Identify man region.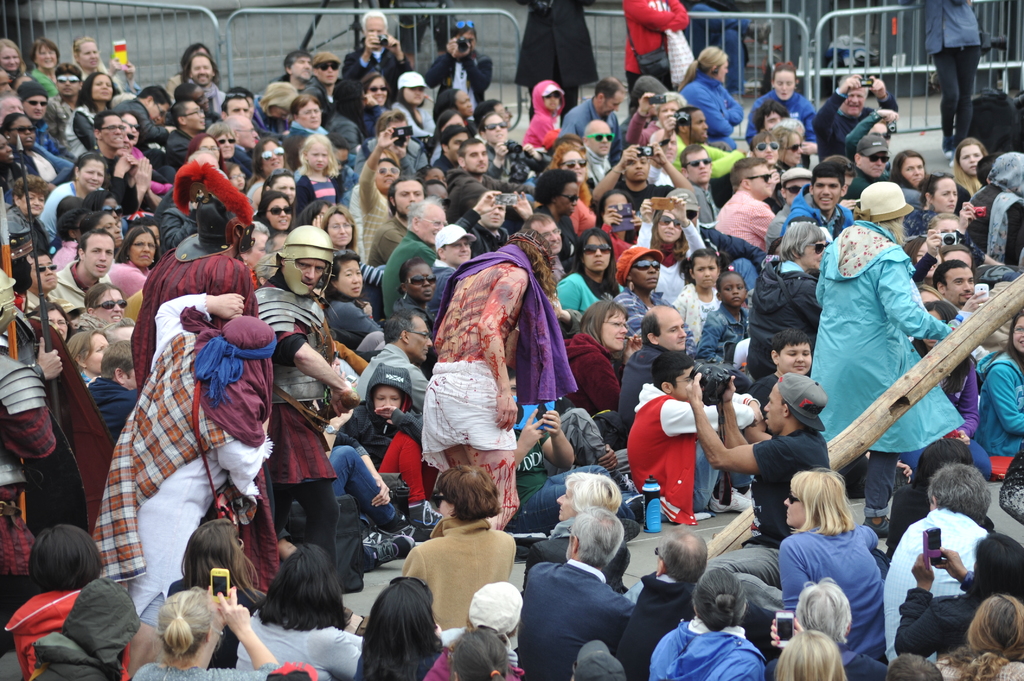
Region: [596, 140, 684, 214].
